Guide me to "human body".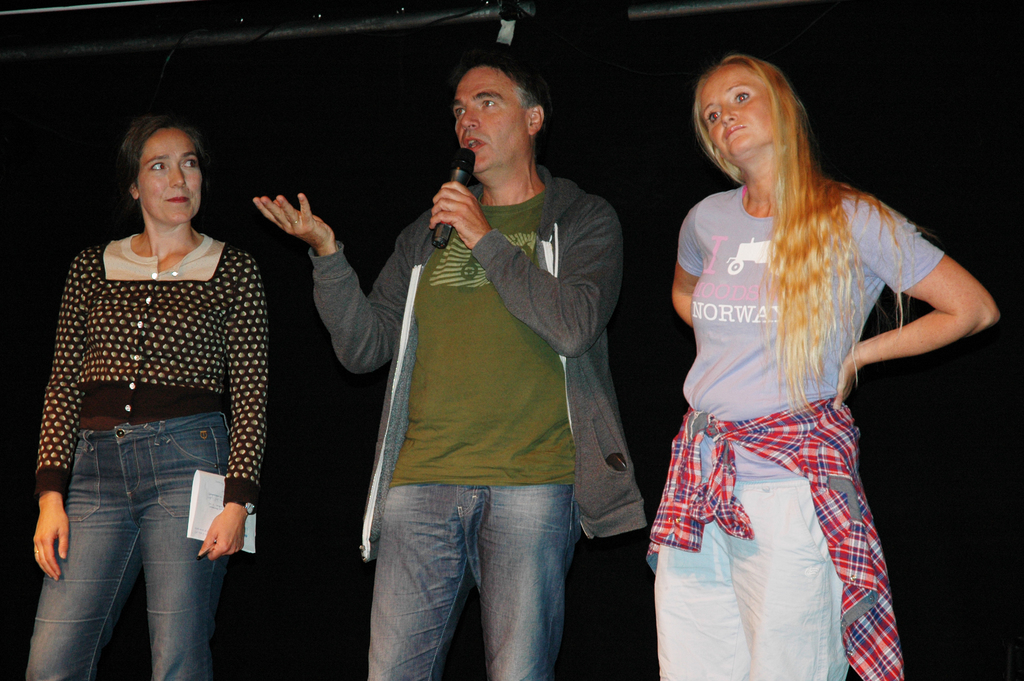
Guidance: (248, 56, 645, 669).
